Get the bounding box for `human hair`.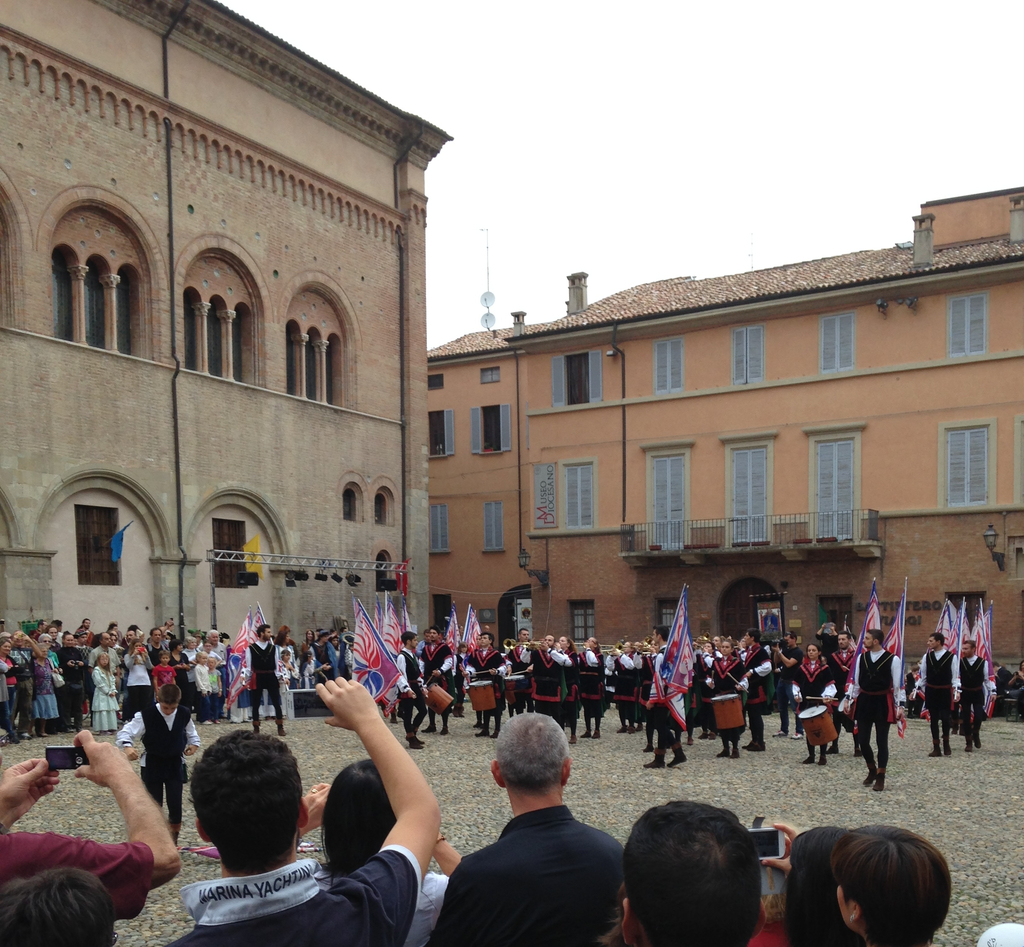
x1=280 y1=650 x2=291 y2=660.
